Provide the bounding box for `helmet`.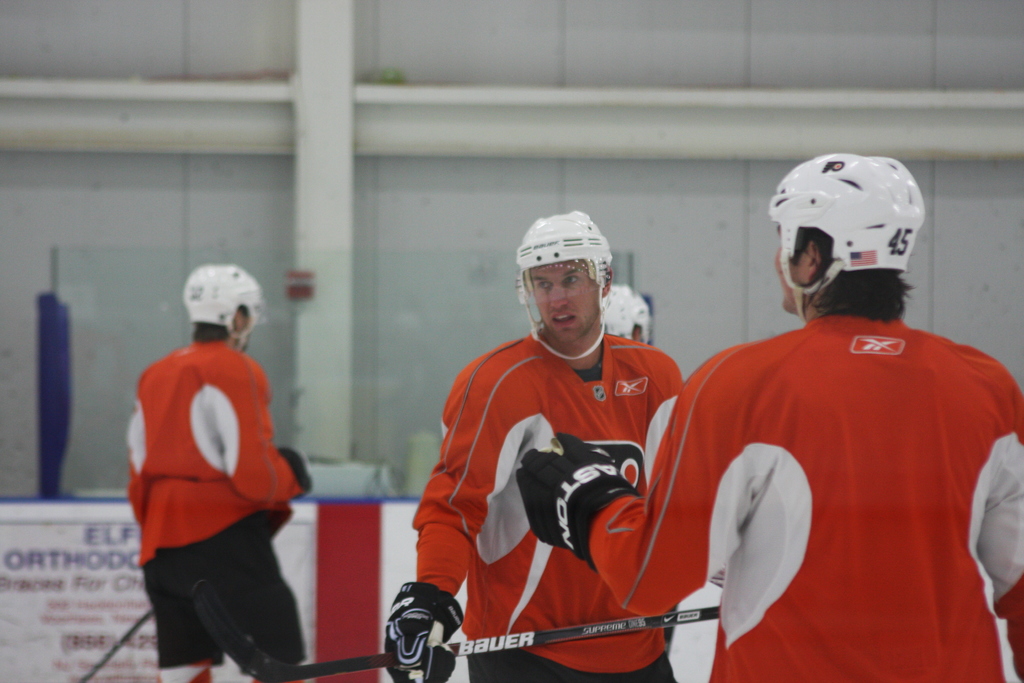
{"left": 180, "top": 264, "right": 264, "bottom": 353}.
